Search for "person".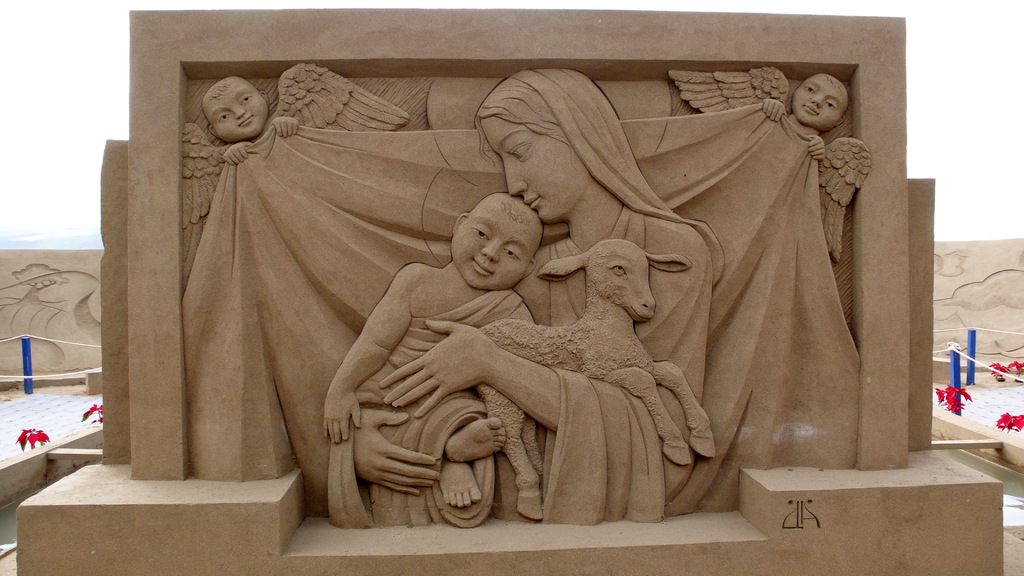
Found at 180/62/411/296.
